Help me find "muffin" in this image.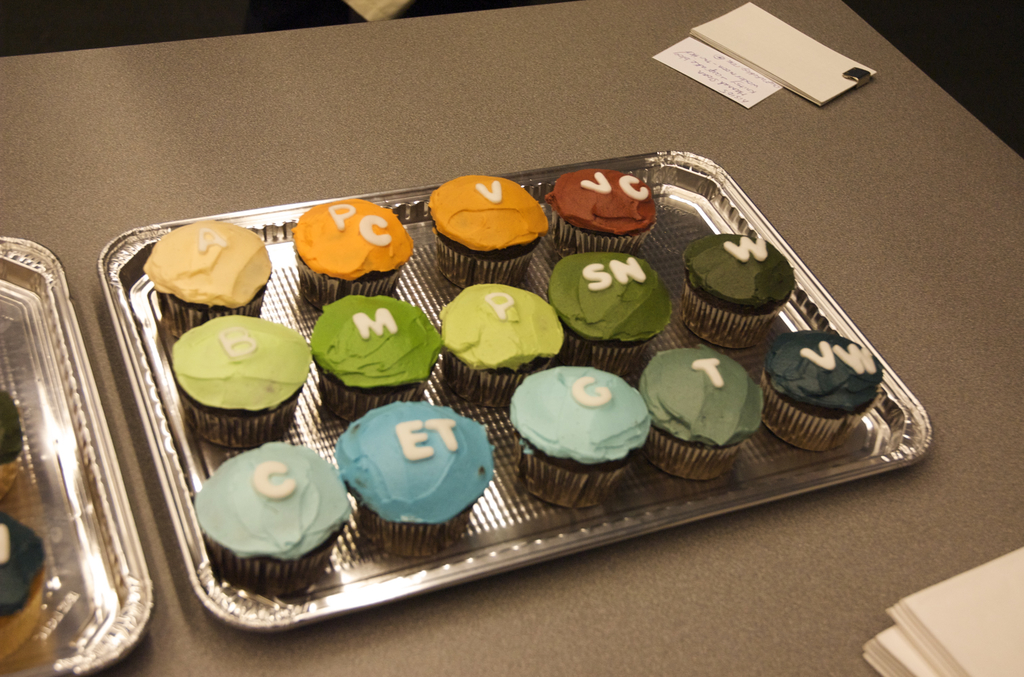
Found it: (545, 168, 657, 261).
